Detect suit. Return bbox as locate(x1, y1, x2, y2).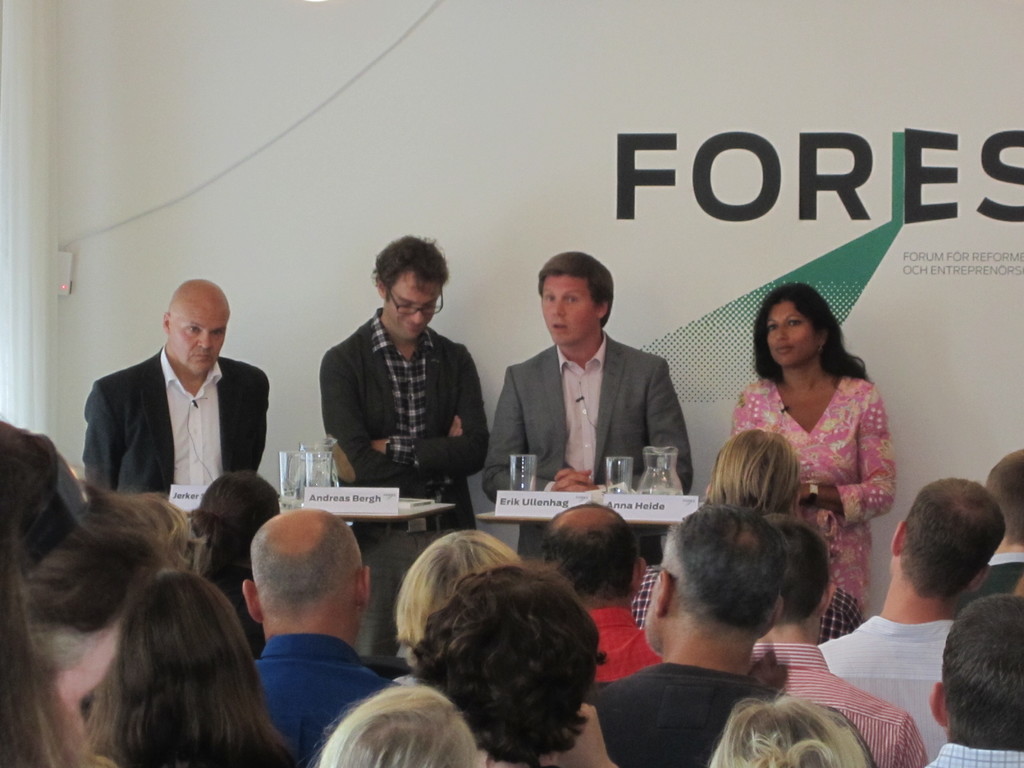
locate(71, 317, 271, 538).
